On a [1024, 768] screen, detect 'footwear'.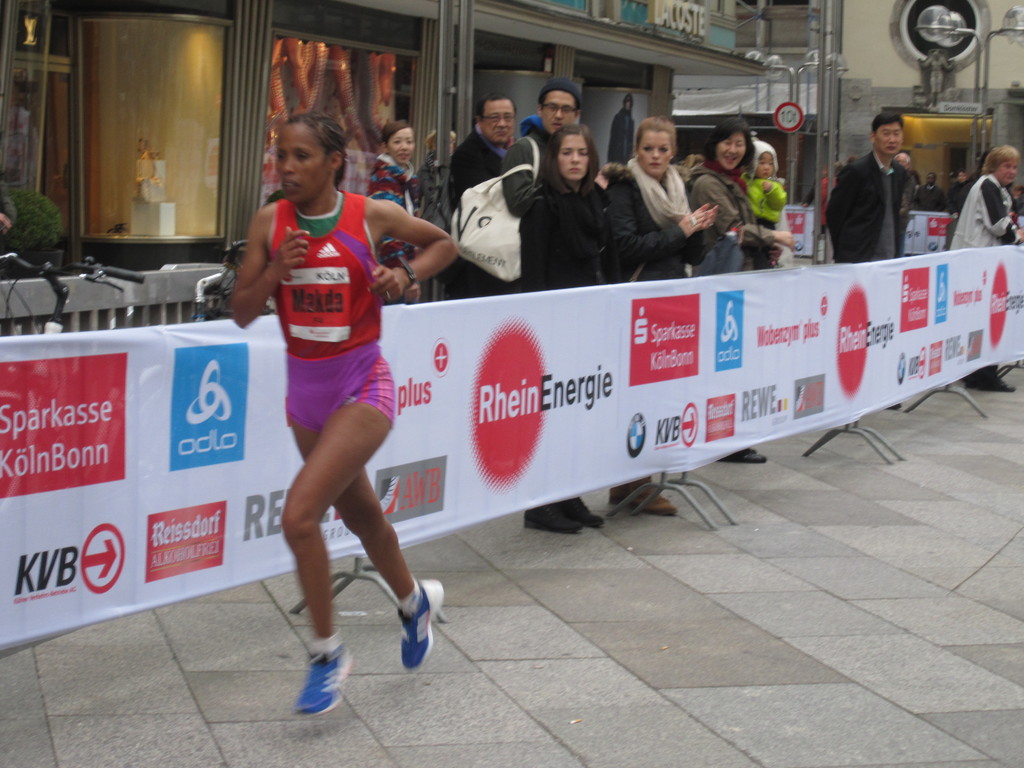
(x1=630, y1=482, x2=675, y2=515).
